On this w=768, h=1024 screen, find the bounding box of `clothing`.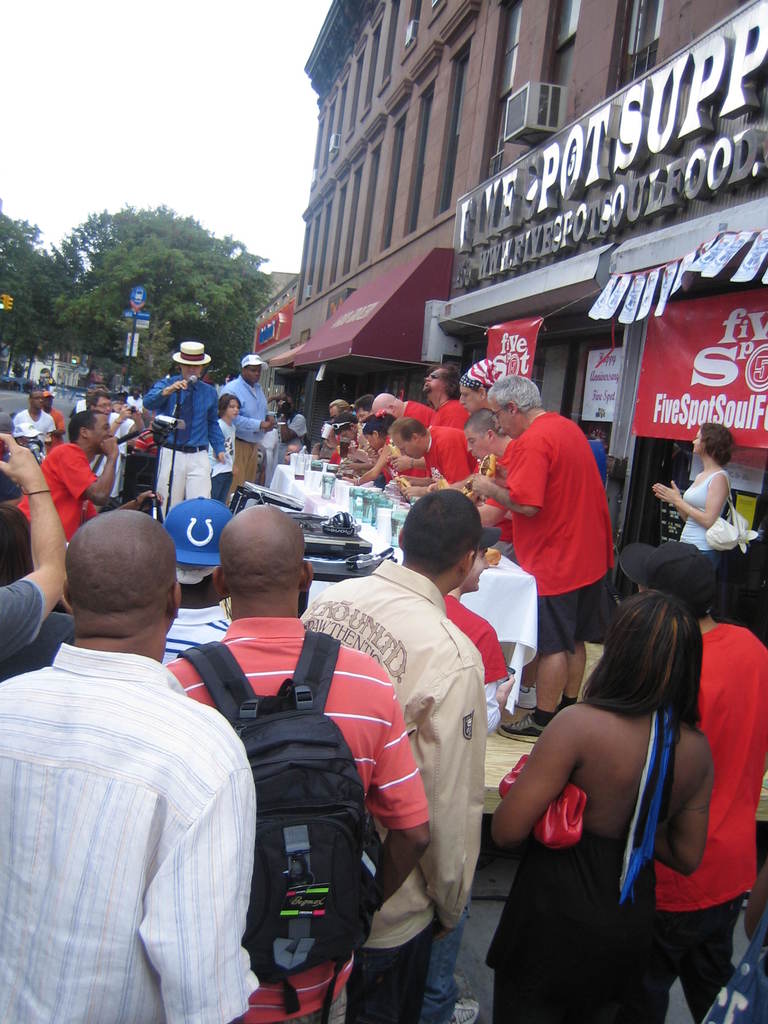
Bounding box: (13,543,259,1023).
